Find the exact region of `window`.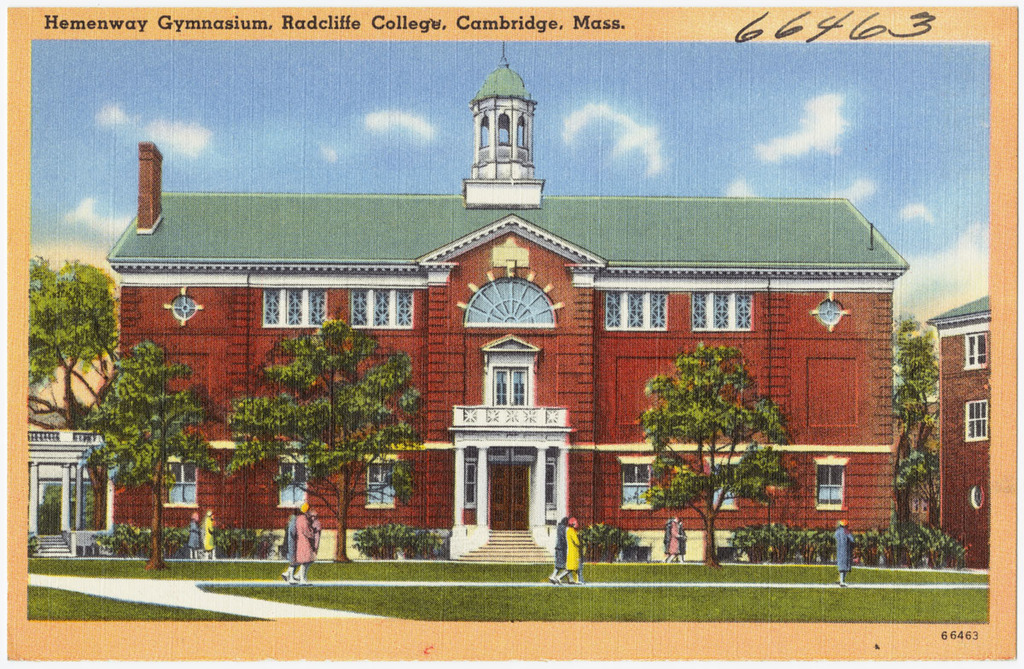
Exact region: detection(347, 287, 414, 329).
